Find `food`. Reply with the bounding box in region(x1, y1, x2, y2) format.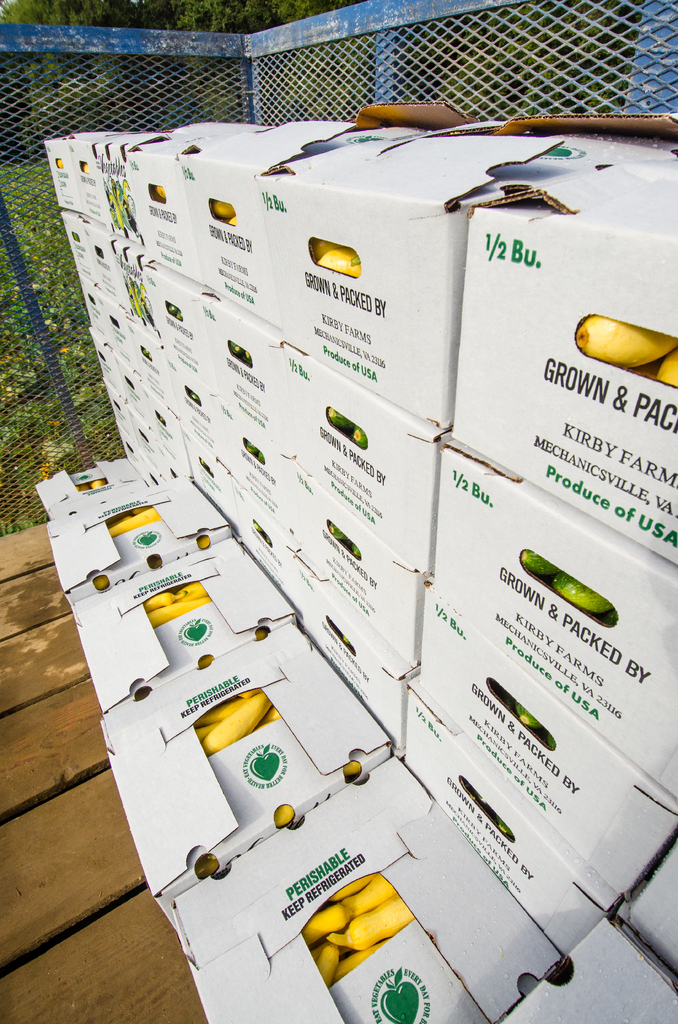
region(656, 348, 677, 388).
